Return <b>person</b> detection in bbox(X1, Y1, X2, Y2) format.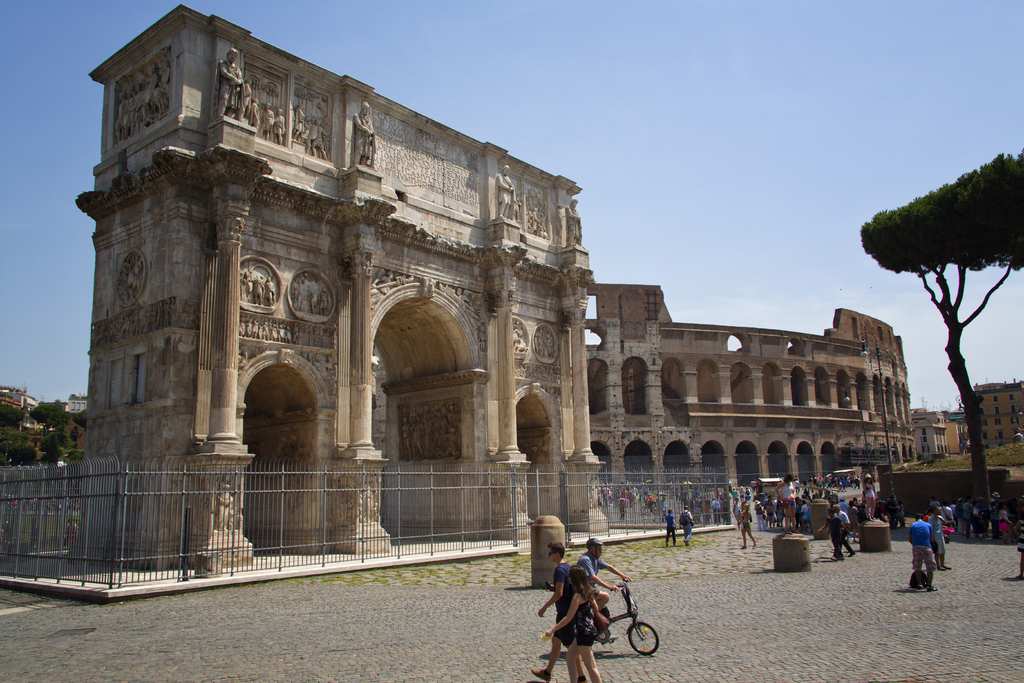
bbox(662, 509, 675, 547).
